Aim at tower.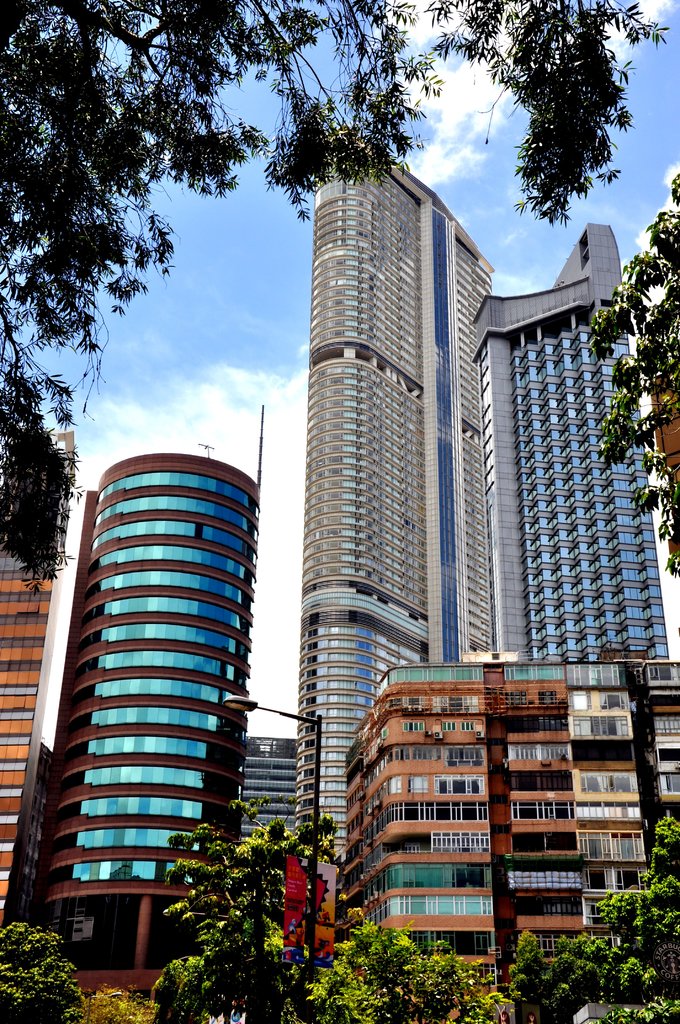
Aimed at x1=471, y1=220, x2=674, y2=660.
